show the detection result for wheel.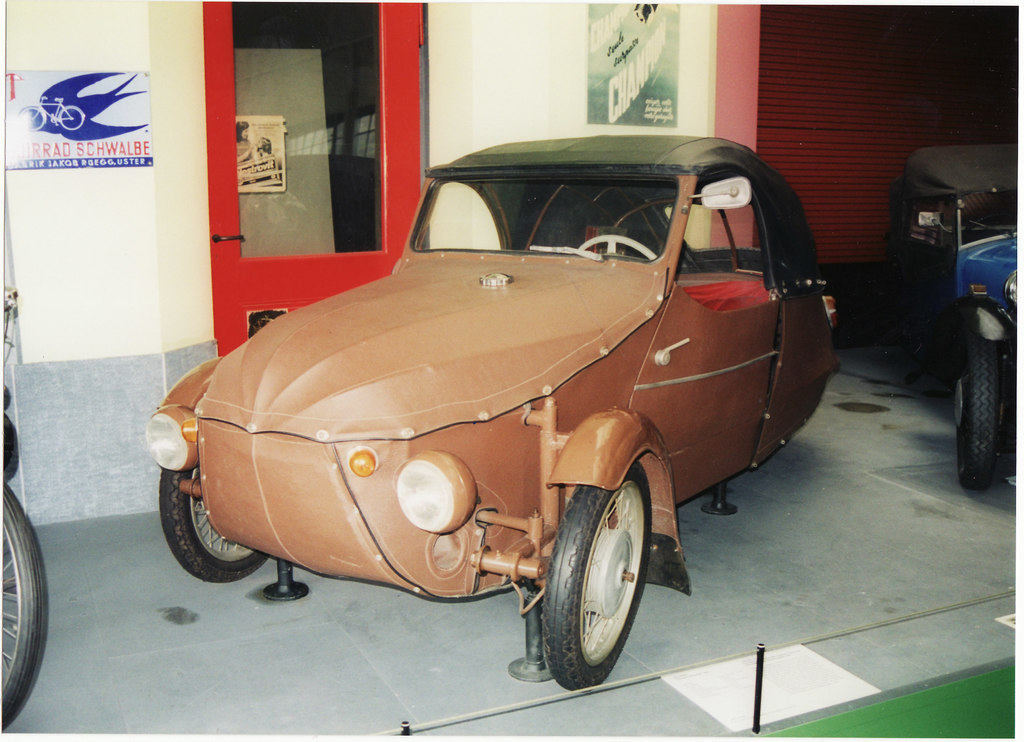
{"left": 951, "top": 306, "right": 1007, "bottom": 495}.
